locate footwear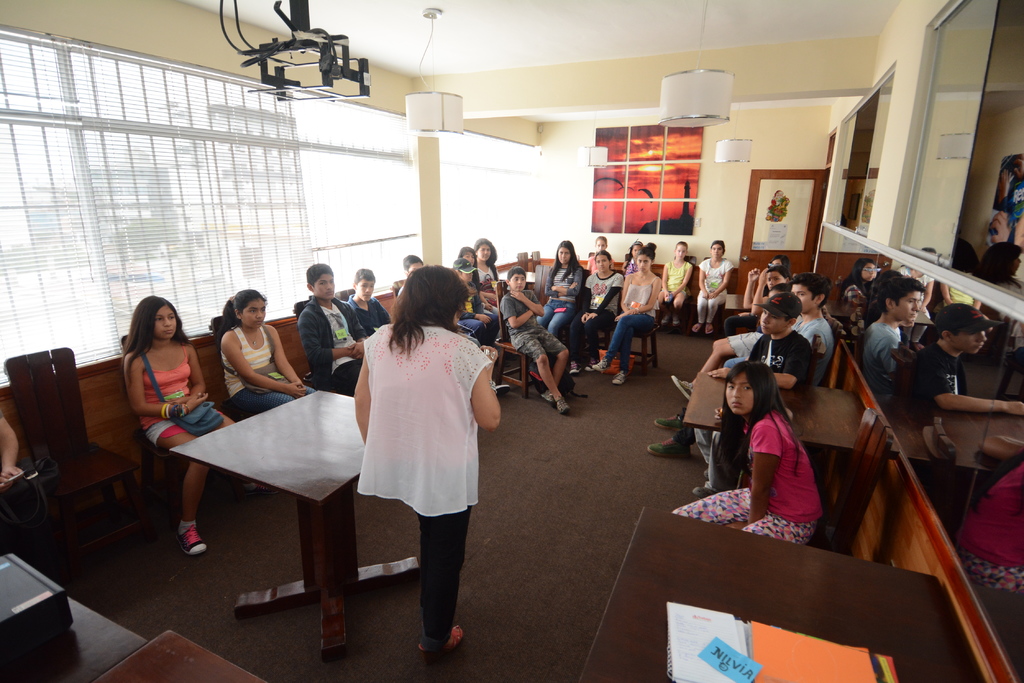
(left=700, top=319, right=721, bottom=337)
